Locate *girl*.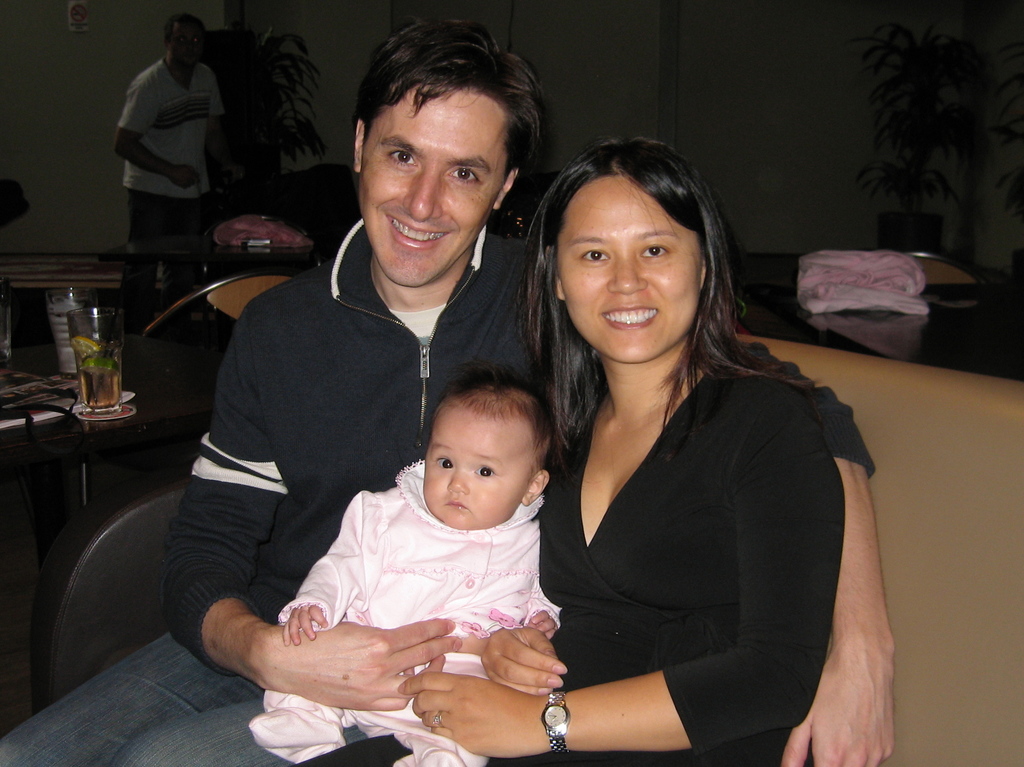
Bounding box: [248,372,561,766].
